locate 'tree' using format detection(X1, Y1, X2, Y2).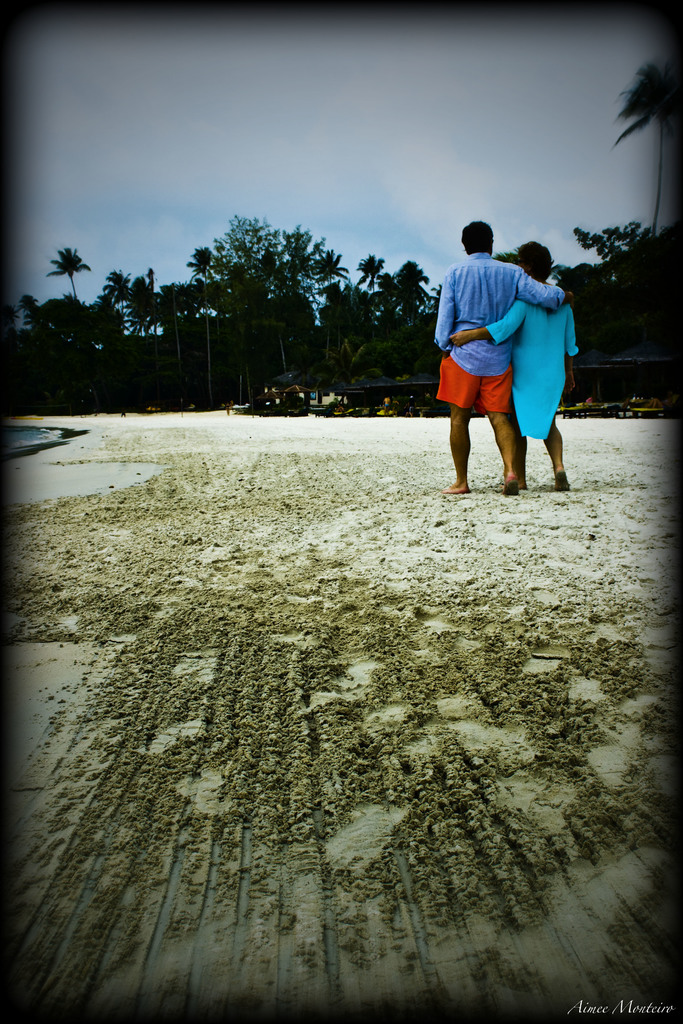
detection(23, 295, 107, 369).
